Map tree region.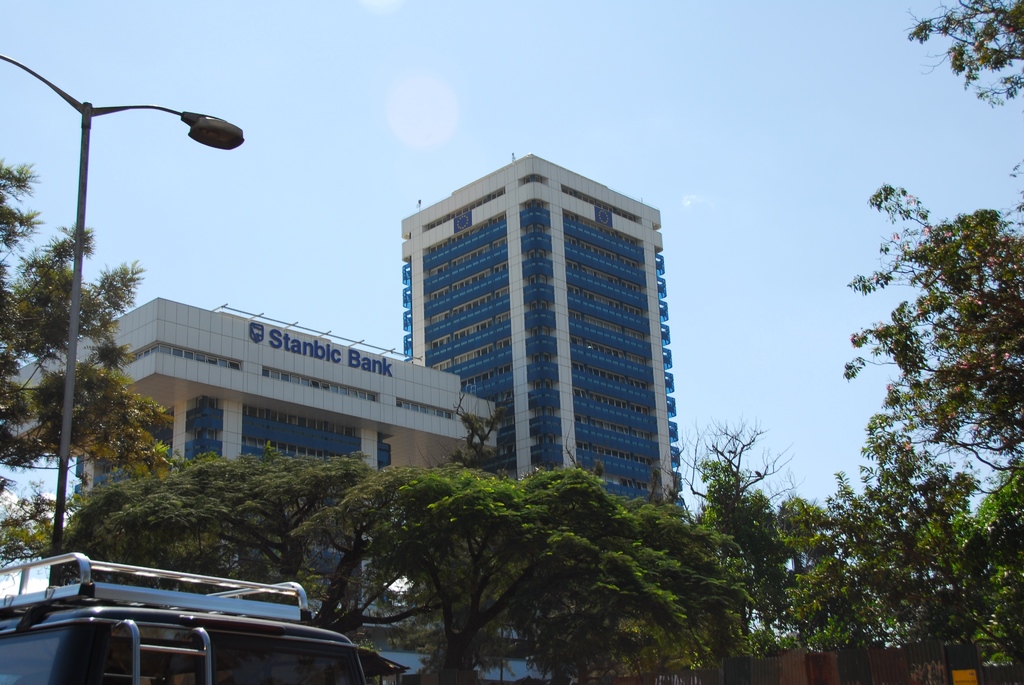
Mapped to 684:406:799:665.
